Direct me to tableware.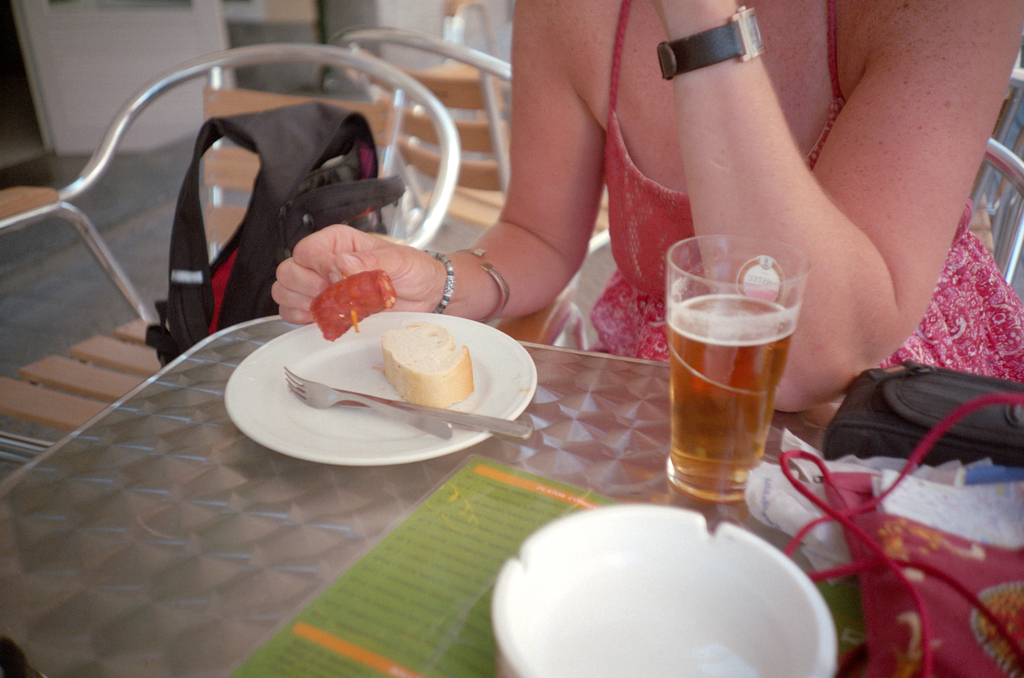
Direction: <box>221,310,541,466</box>.
